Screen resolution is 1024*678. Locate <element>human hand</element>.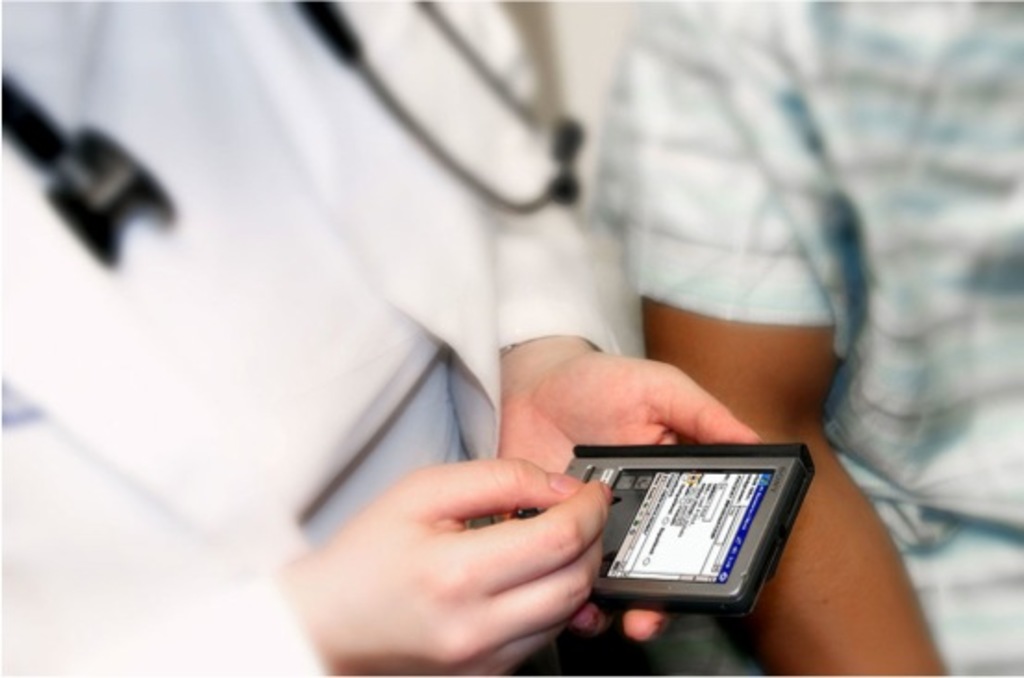
l=268, t=433, r=628, b=659.
